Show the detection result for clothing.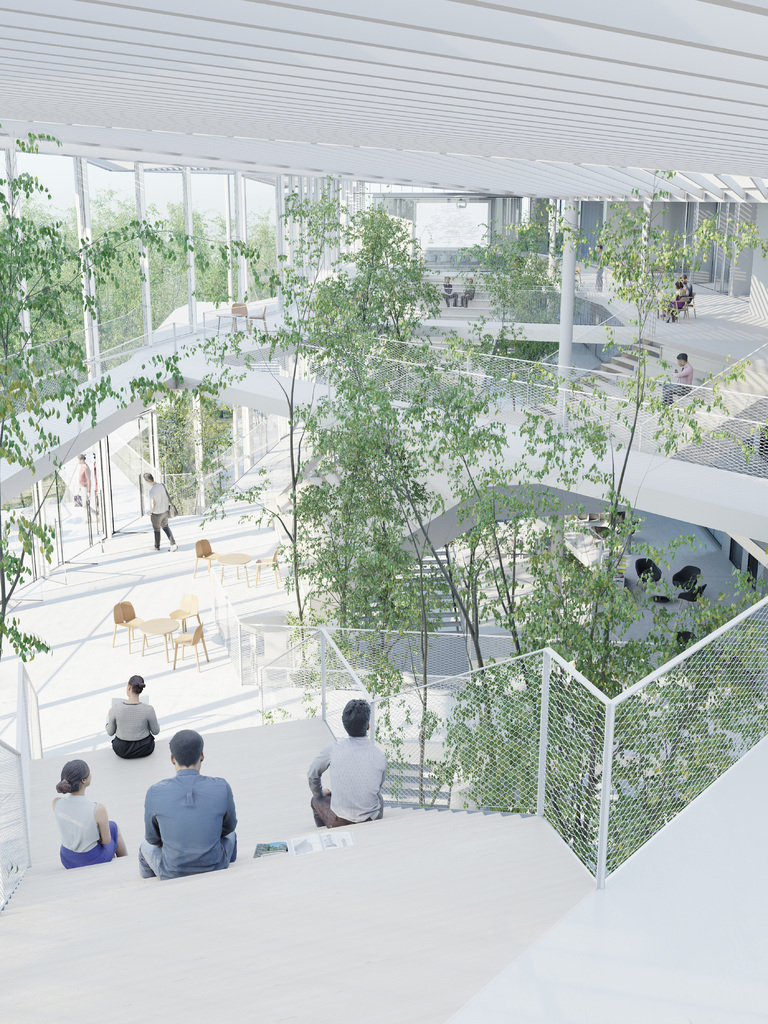
134/765/236/871.
